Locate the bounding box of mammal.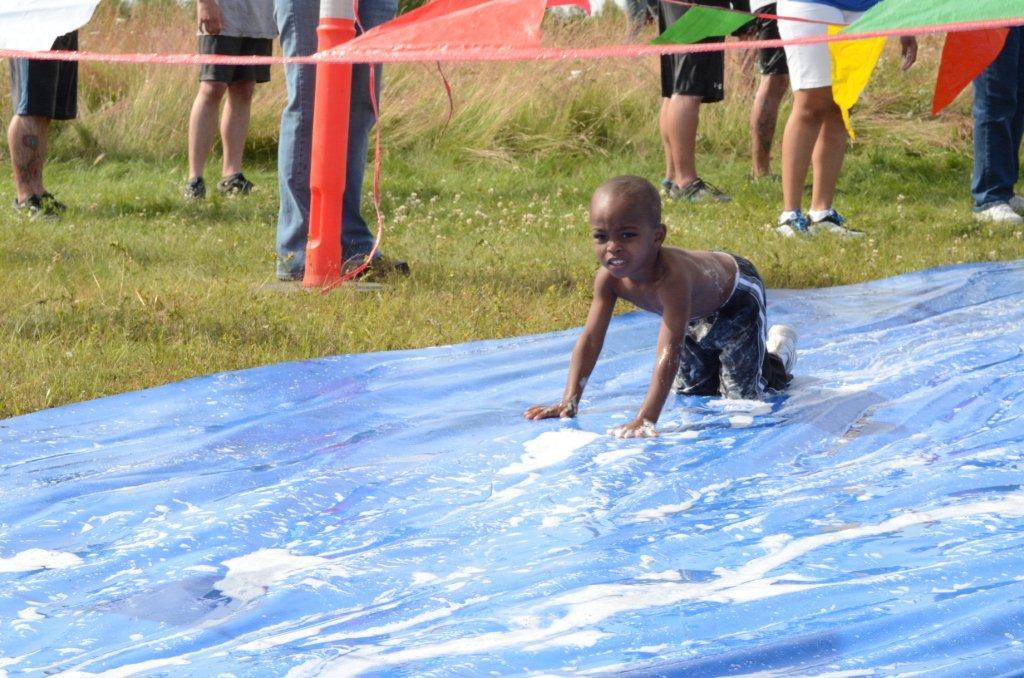
Bounding box: rect(546, 186, 808, 440).
